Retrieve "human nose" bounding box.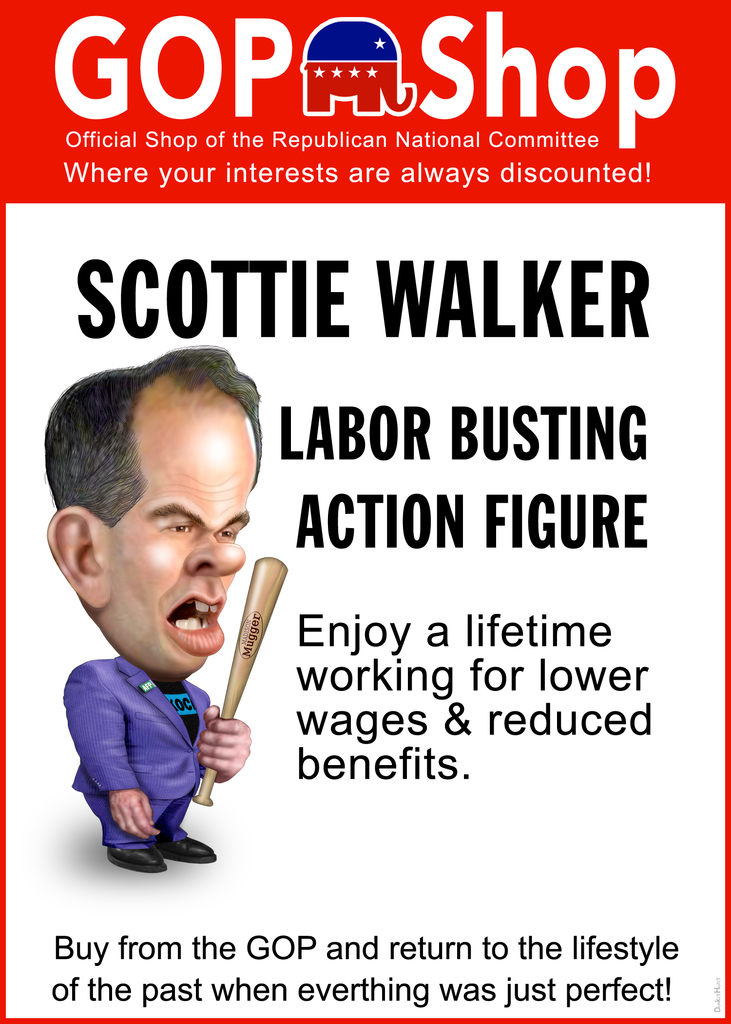
Bounding box: l=184, t=526, r=246, b=575.
